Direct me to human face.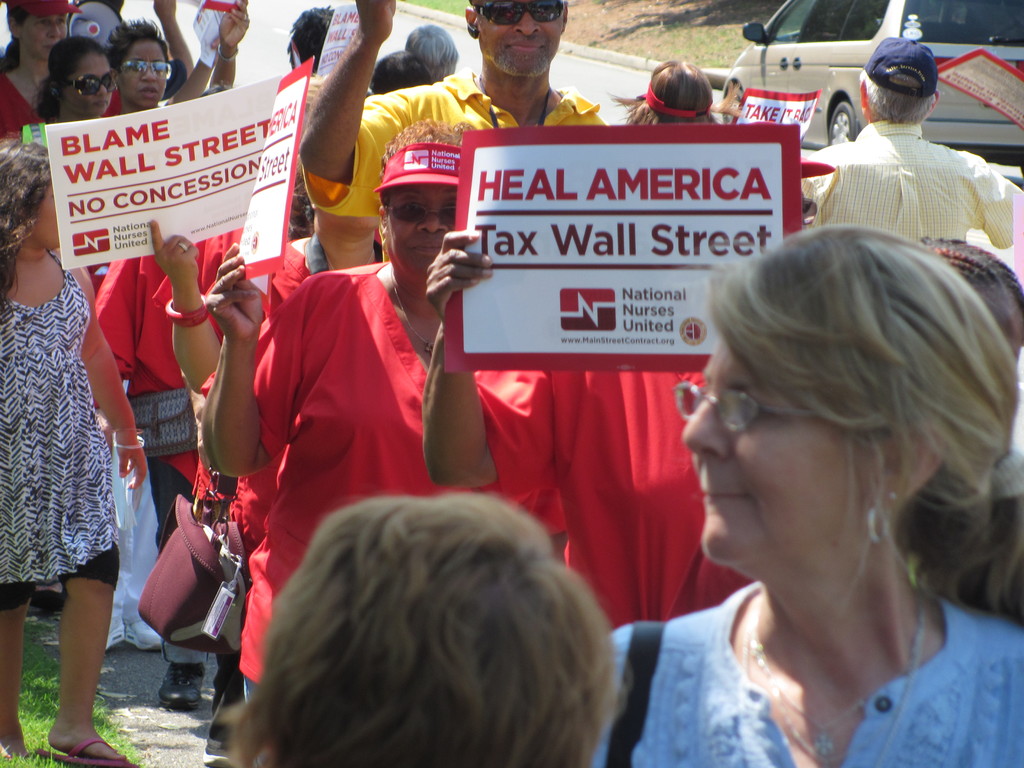
Direction: [left=475, top=0, right=561, bottom=77].
